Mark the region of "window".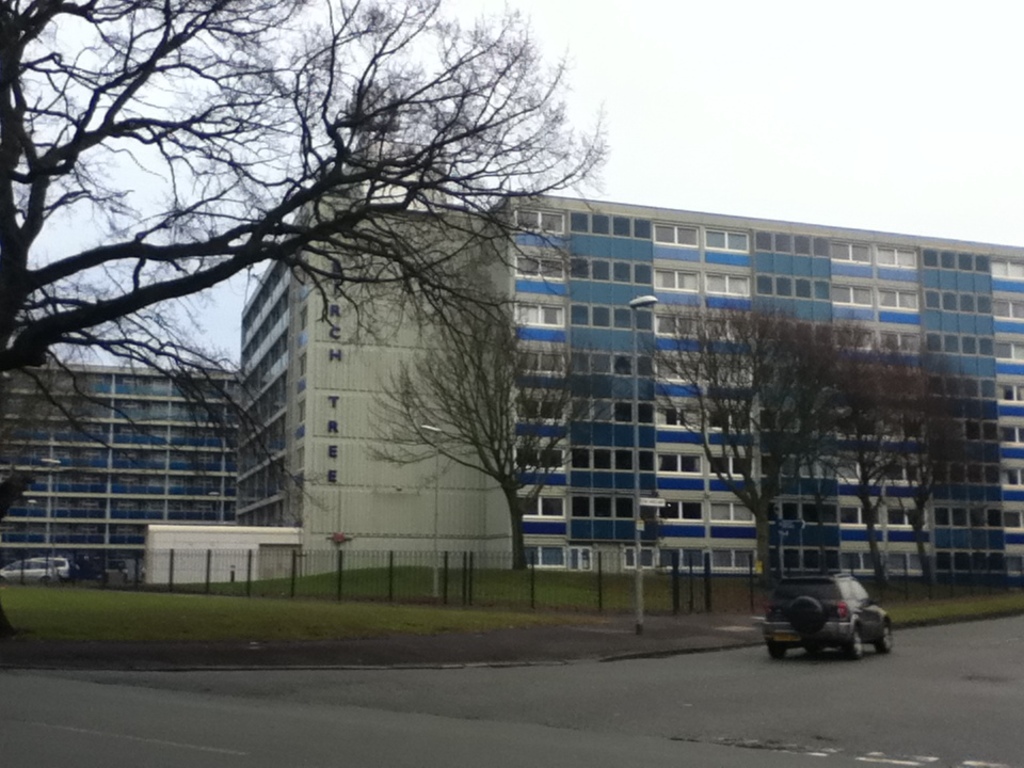
Region: (x1=512, y1=303, x2=564, y2=324).
